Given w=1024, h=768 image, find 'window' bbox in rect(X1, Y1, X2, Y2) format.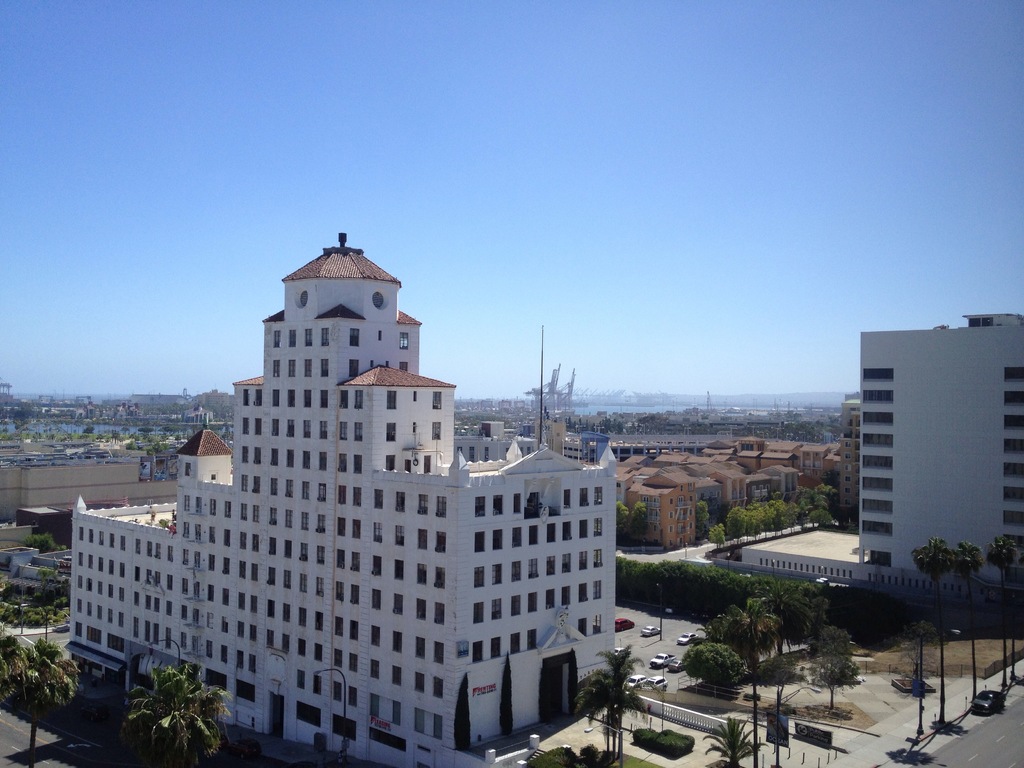
rect(223, 530, 230, 548).
